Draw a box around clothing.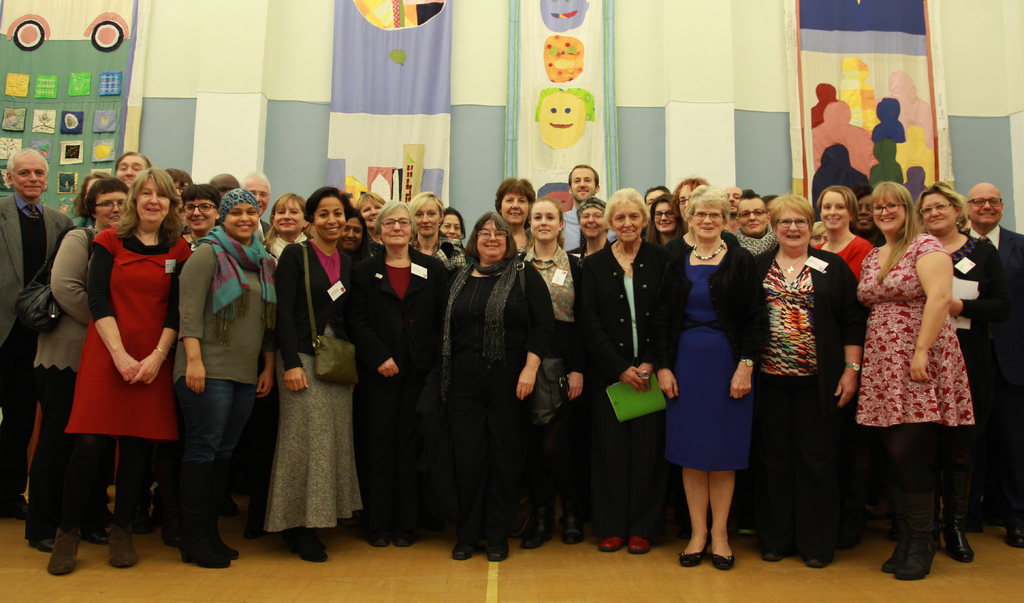
<region>858, 230, 972, 548</region>.
